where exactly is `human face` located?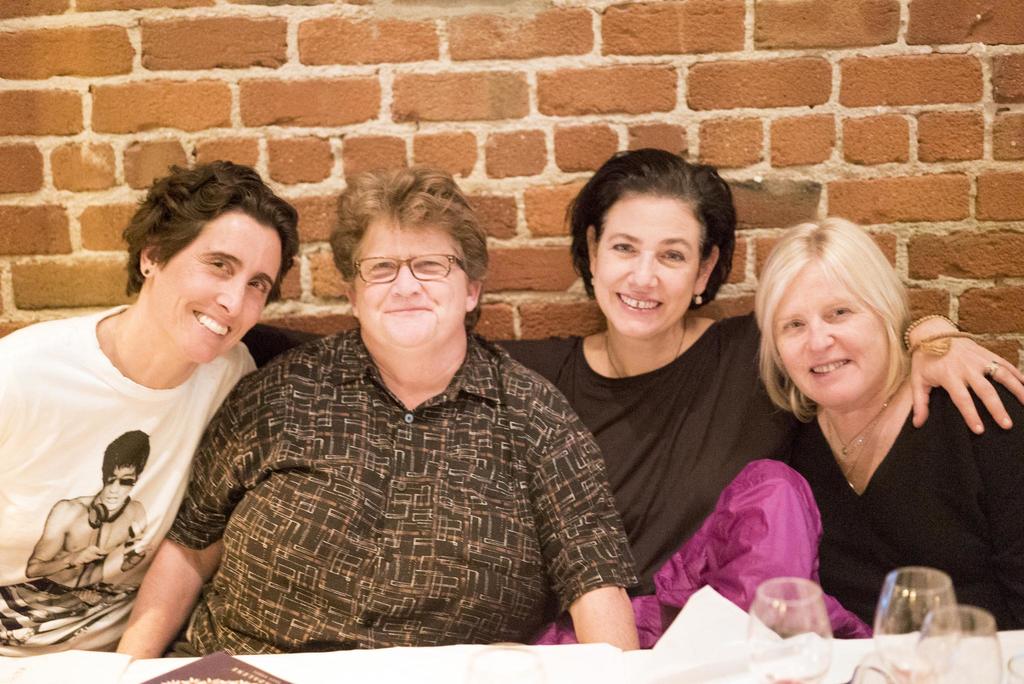
Its bounding box is l=594, t=191, r=703, b=338.
